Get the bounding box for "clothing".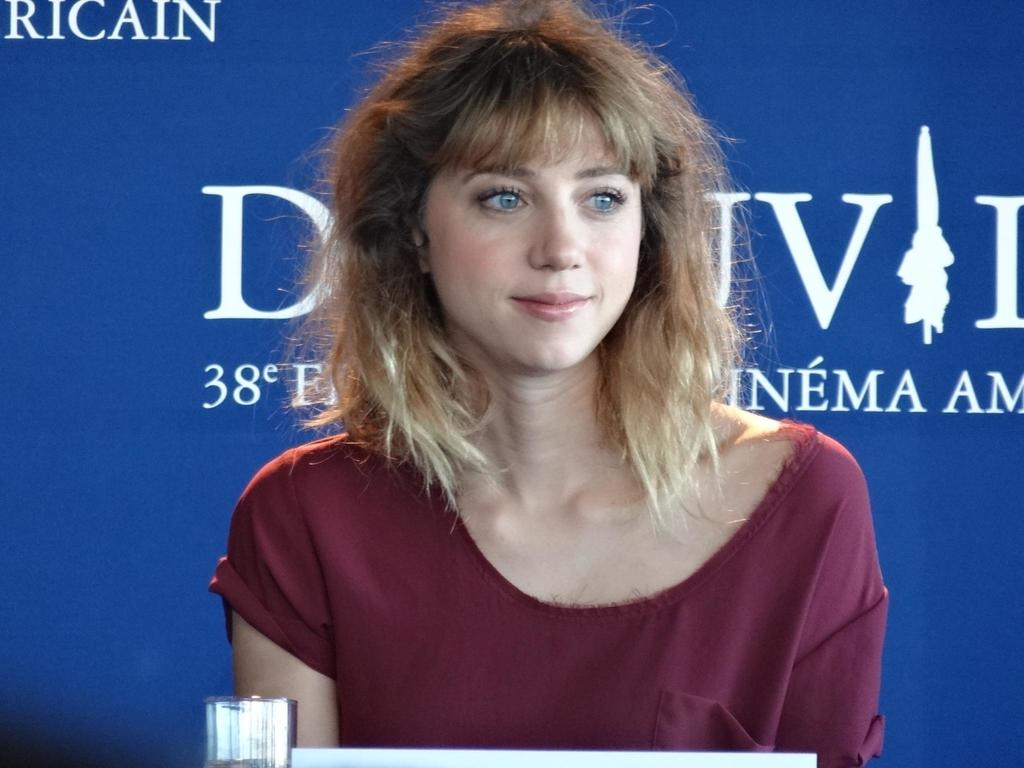
box(212, 391, 936, 754).
